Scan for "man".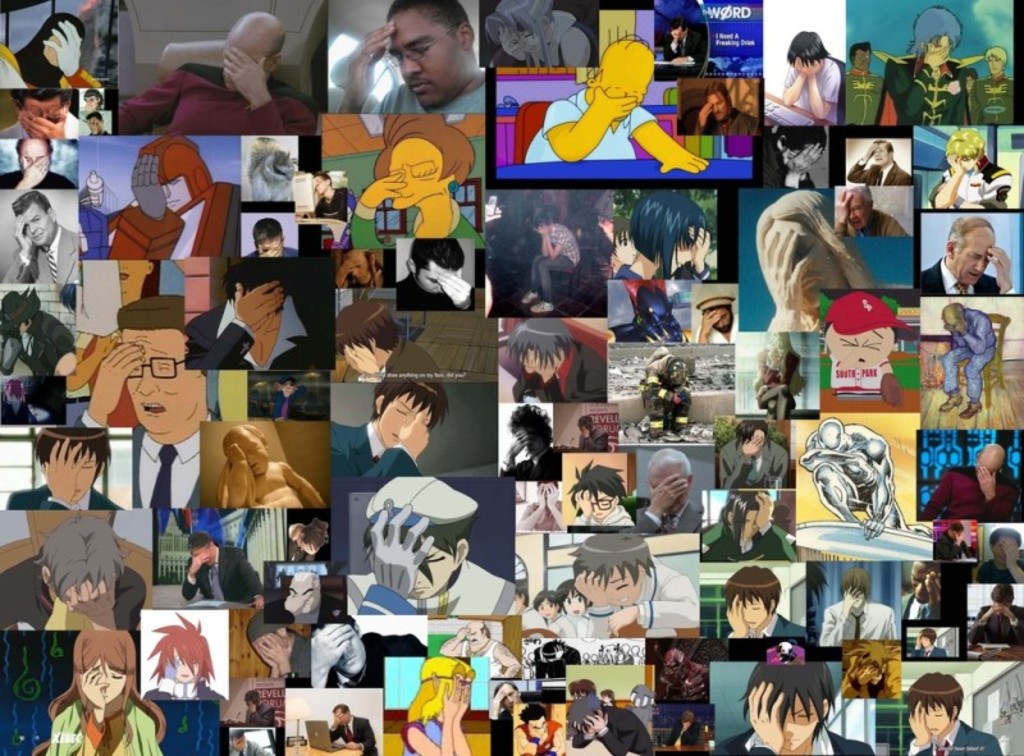
Scan result: BBox(0, 290, 74, 408).
